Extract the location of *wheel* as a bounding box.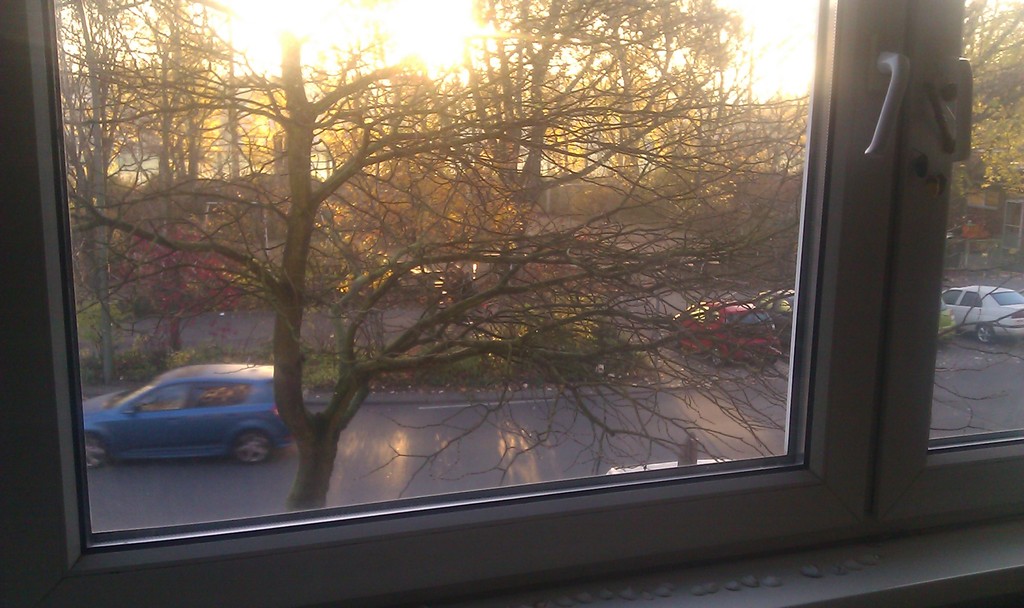
box=[85, 432, 109, 469].
